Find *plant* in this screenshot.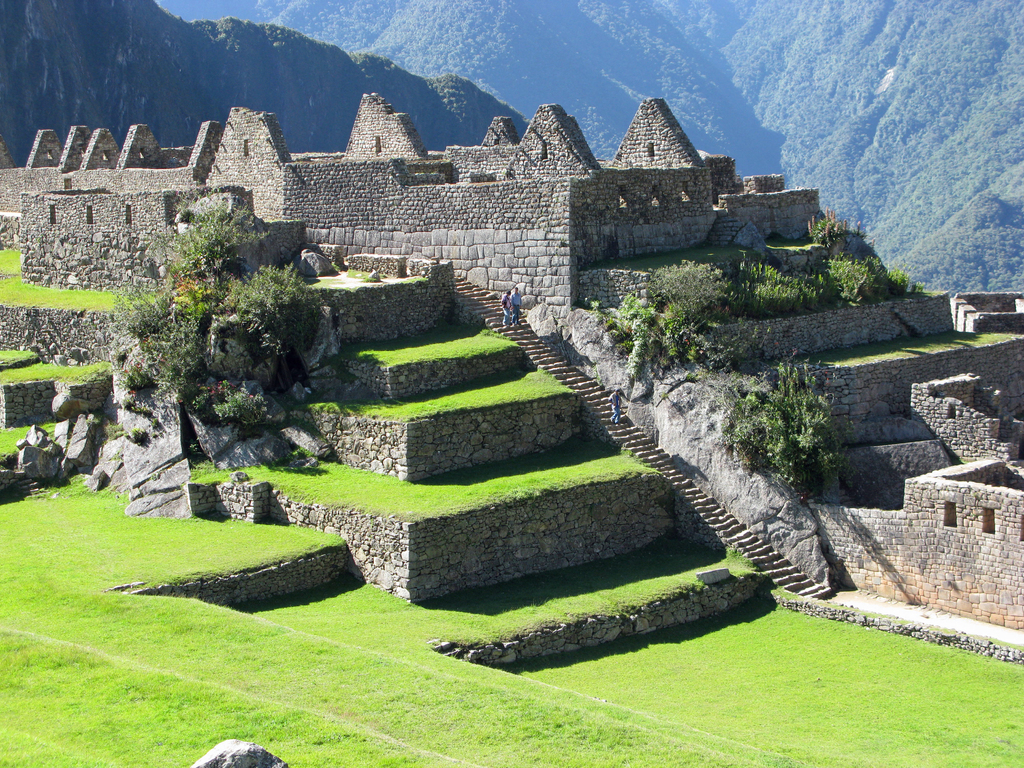
The bounding box for *plant* is detection(120, 279, 216, 413).
